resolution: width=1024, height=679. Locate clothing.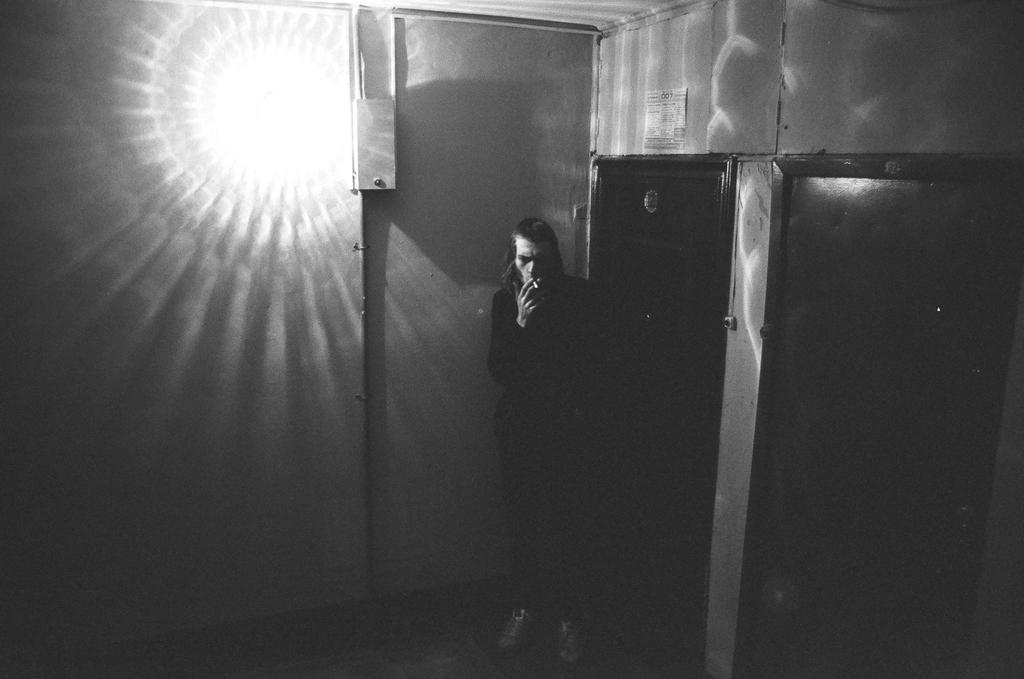
l=486, t=275, r=607, b=438.
